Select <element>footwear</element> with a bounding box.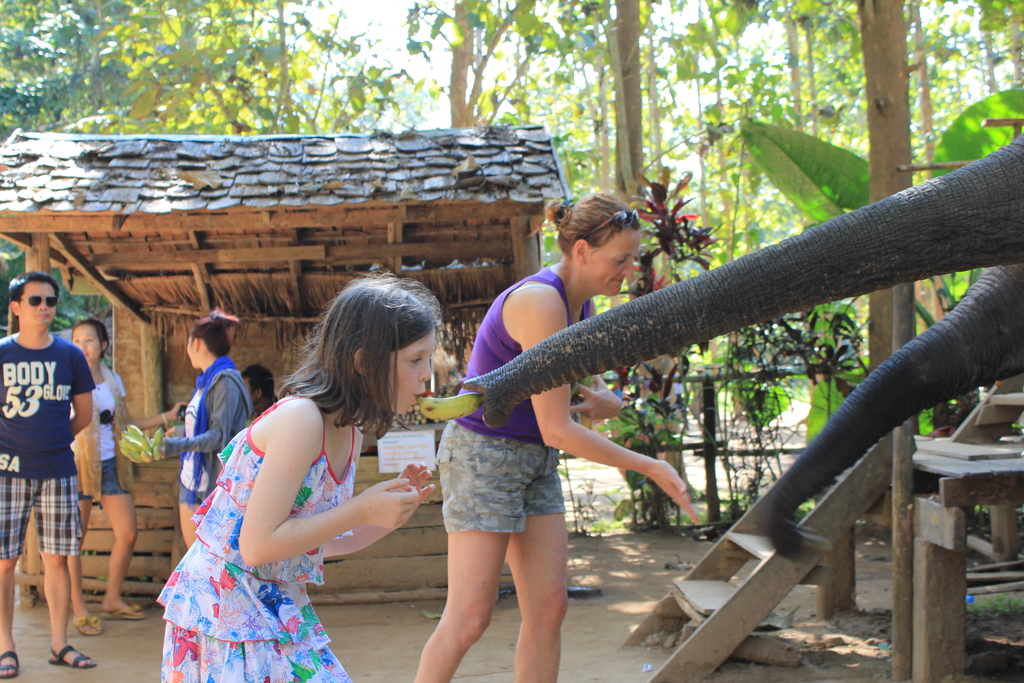
{"left": 0, "top": 651, "right": 22, "bottom": 681}.
